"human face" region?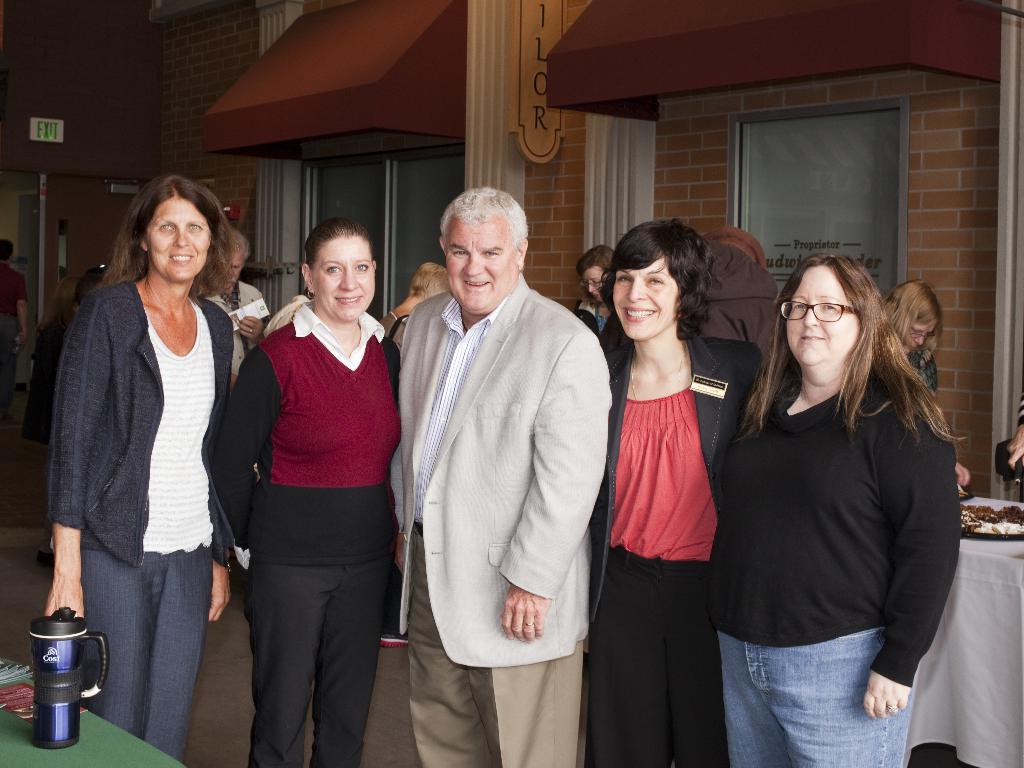
(139,196,208,286)
